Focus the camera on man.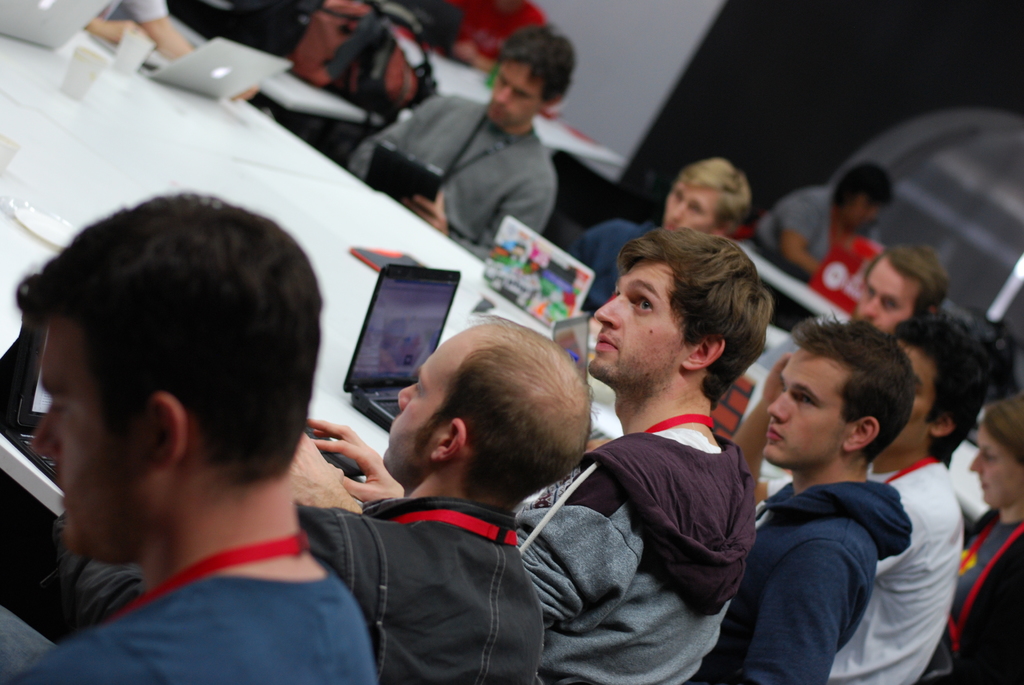
Focus region: box=[301, 306, 594, 684].
